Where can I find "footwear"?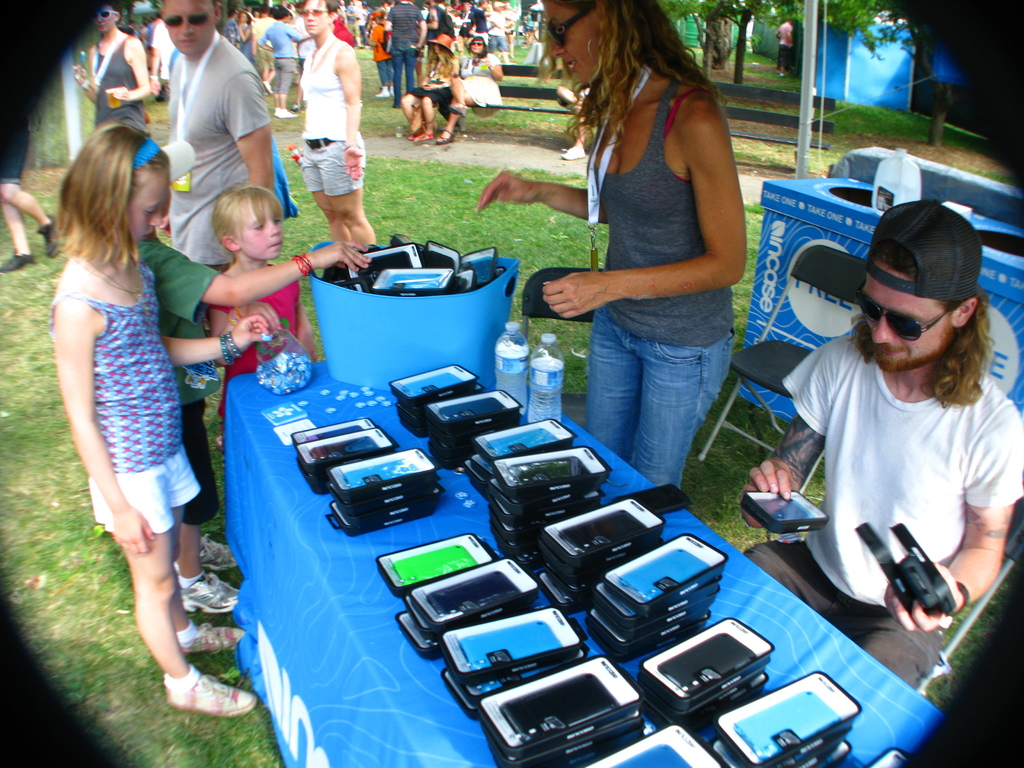
You can find it at [563,144,582,164].
